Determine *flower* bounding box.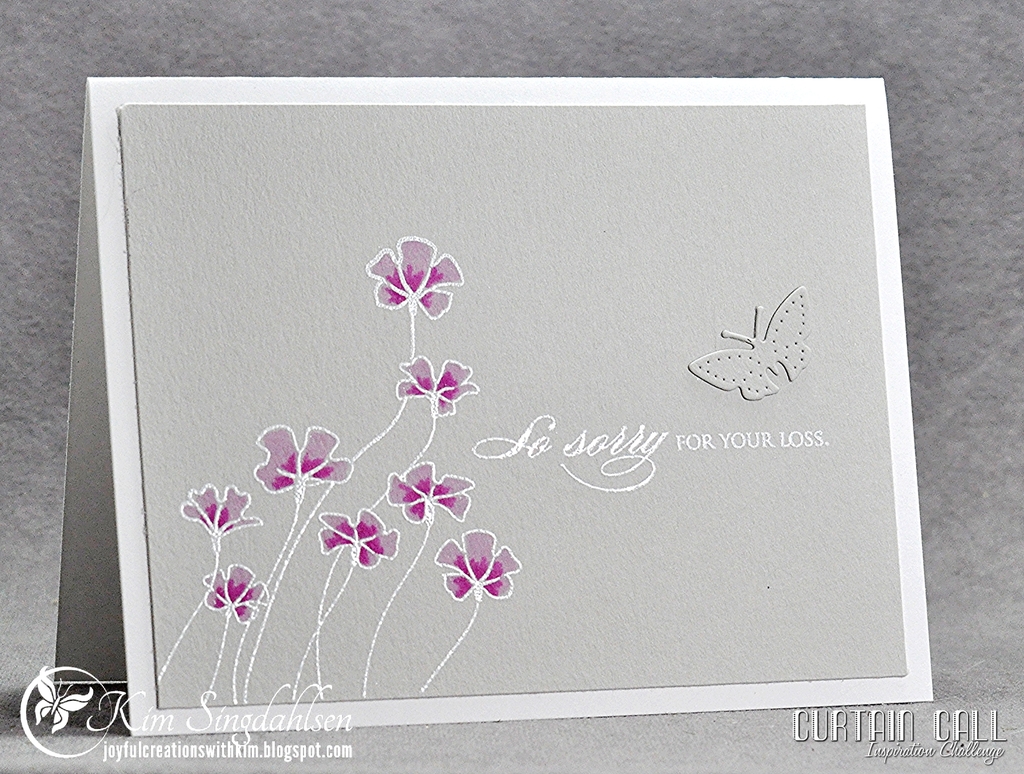
Determined: 253 421 346 494.
